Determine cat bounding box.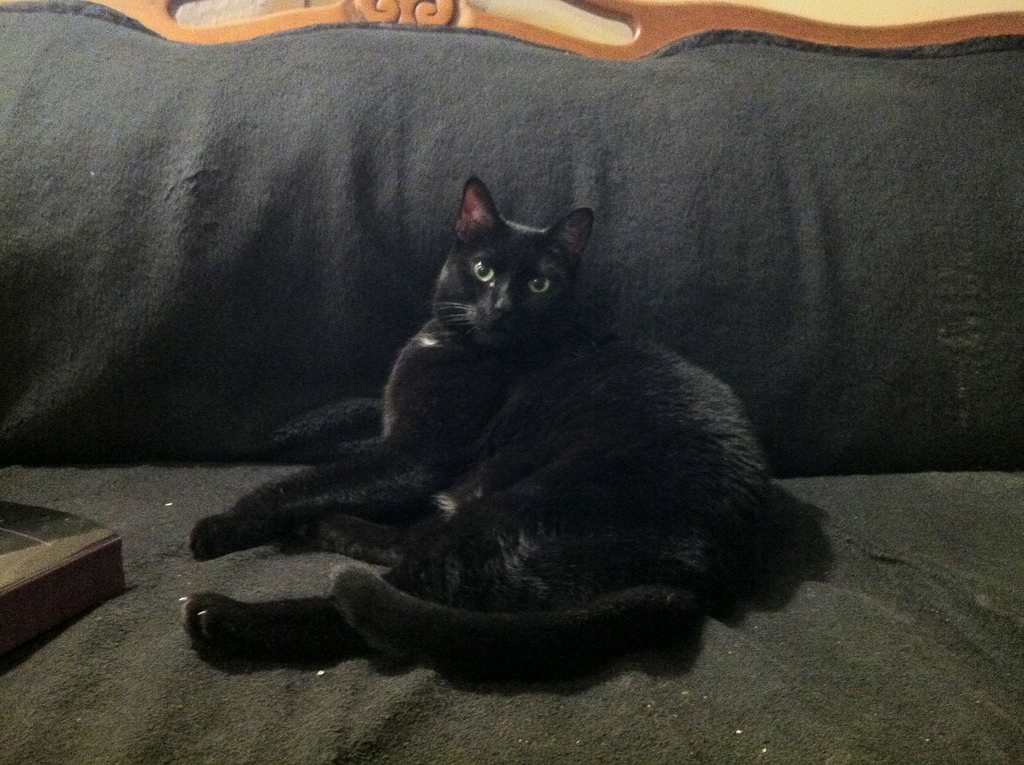
Determined: [left=171, top=178, right=769, bottom=676].
